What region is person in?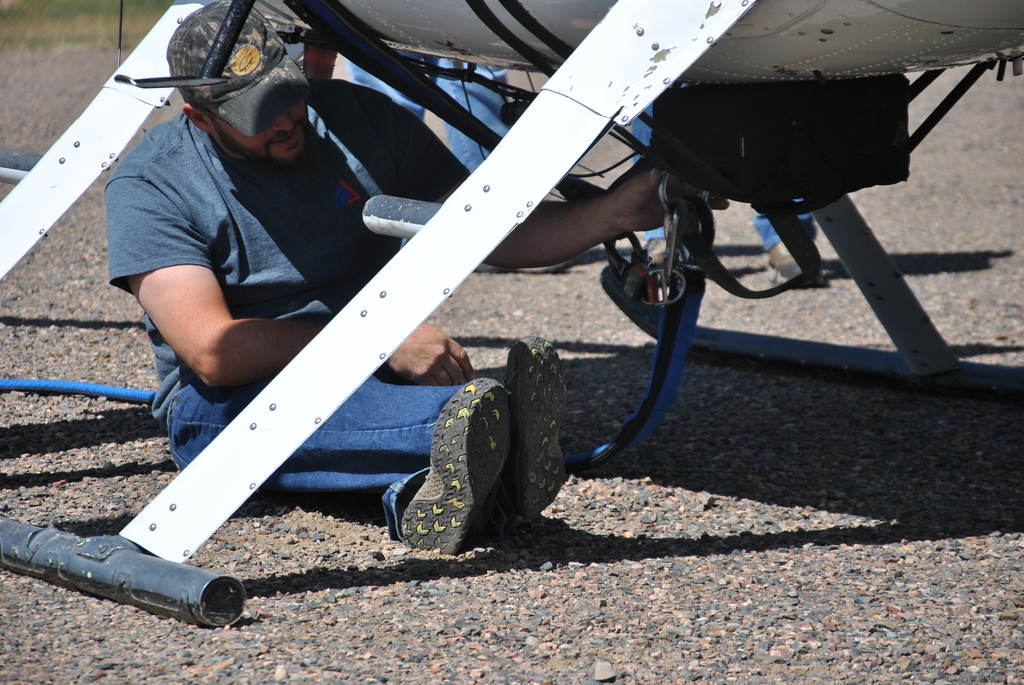
l=93, t=12, r=572, b=556.
